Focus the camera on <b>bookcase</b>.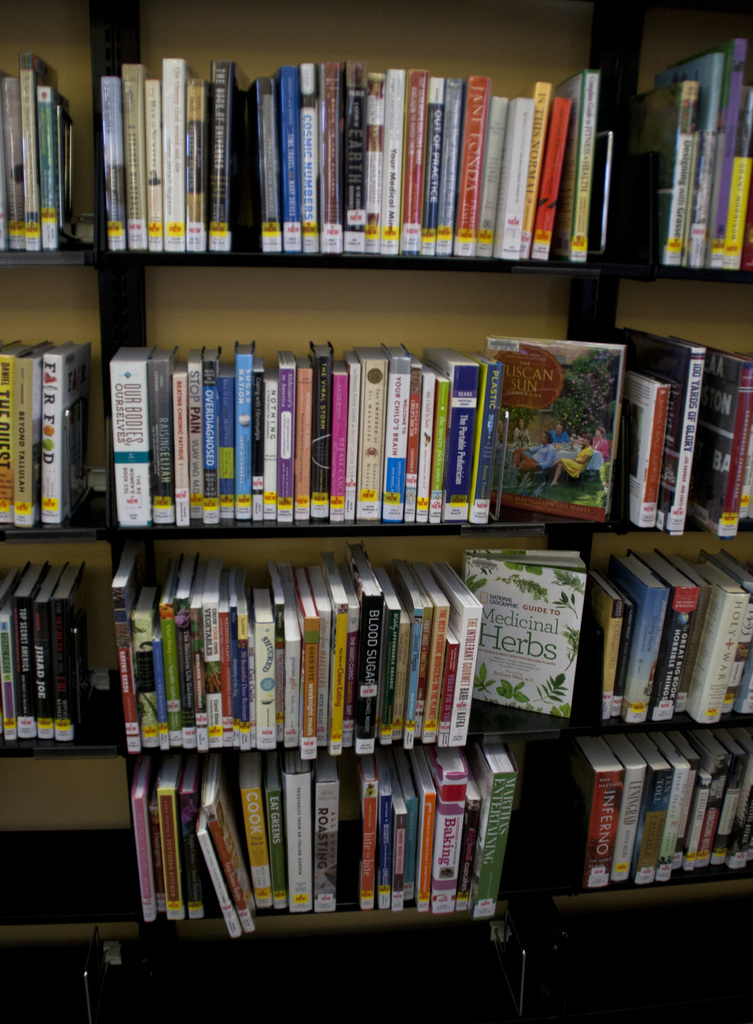
Focus region: [left=0, top=0, right=752, bottom=1023].
